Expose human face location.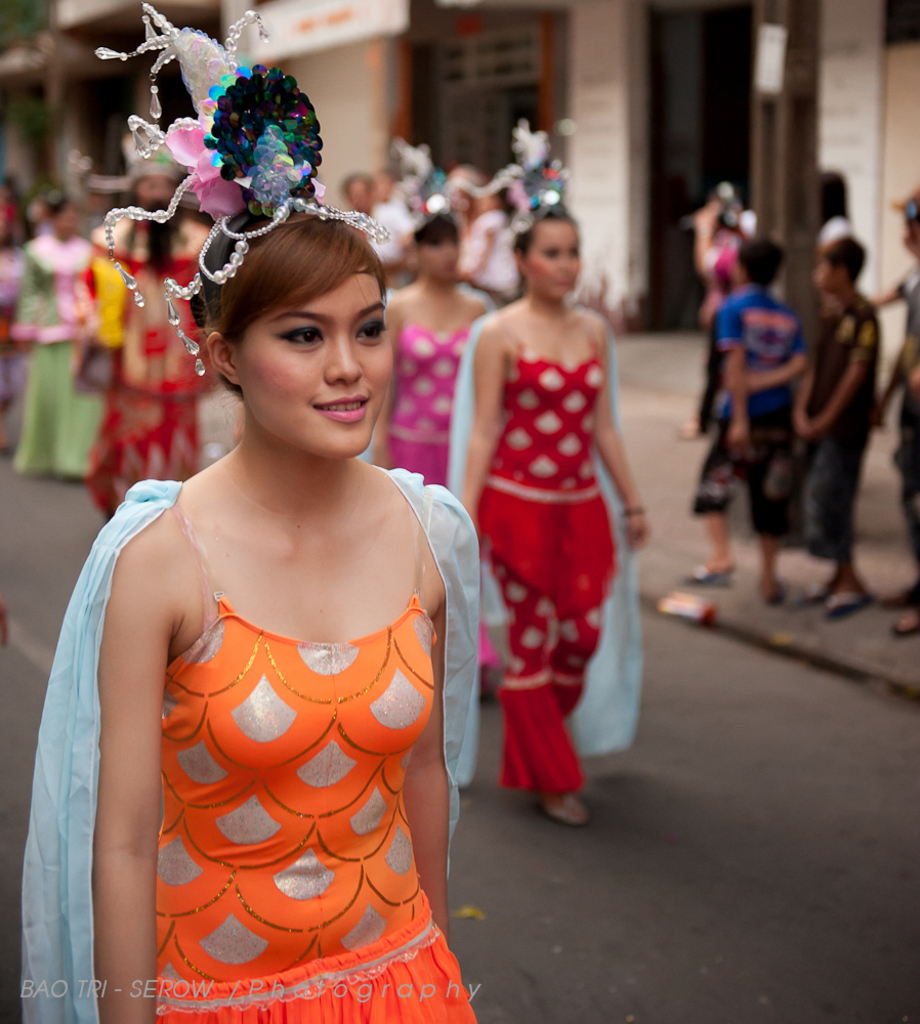
Exposed at left=235, top=264, right=392, bottom=457.
